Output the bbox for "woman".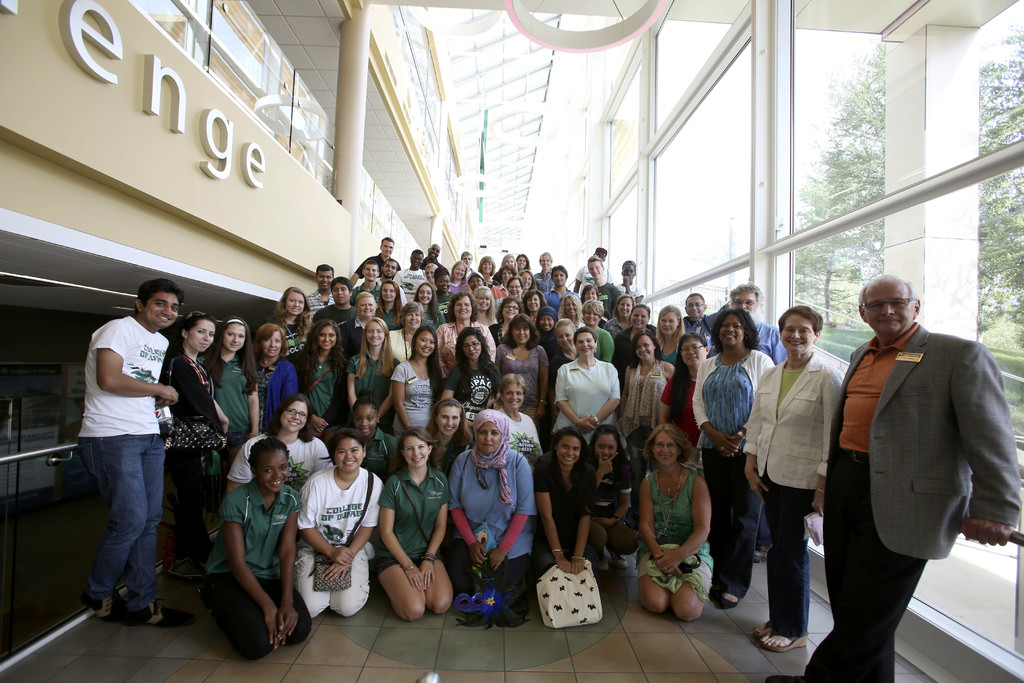
crop(409, 281, 430, 317).
